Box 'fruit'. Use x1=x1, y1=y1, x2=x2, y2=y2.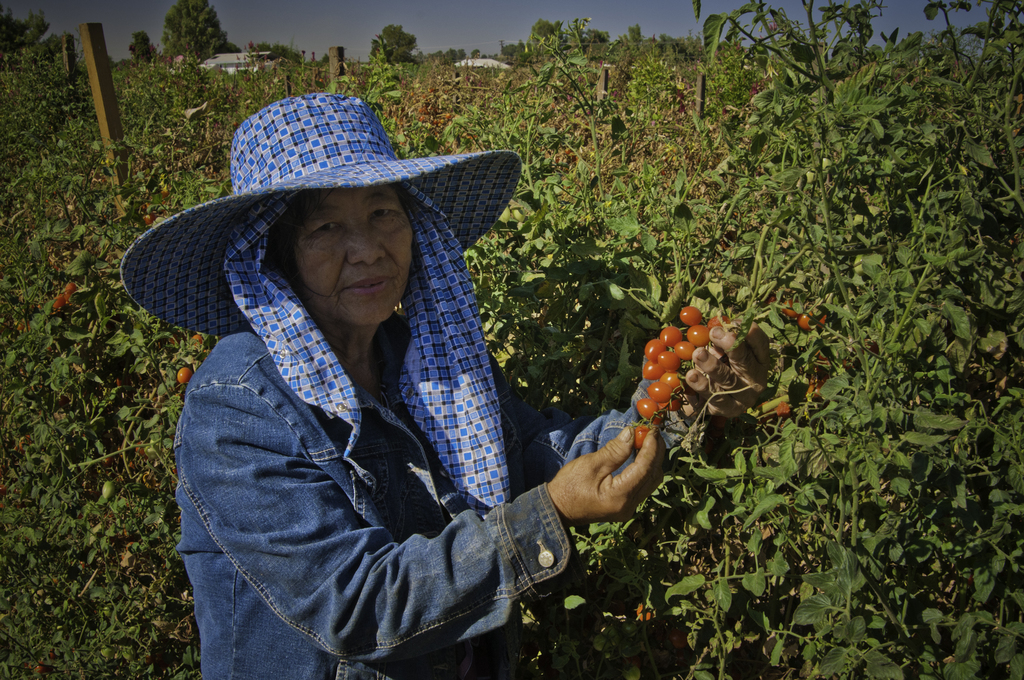
x1=50, y1=293, x2=67, y2=309.
